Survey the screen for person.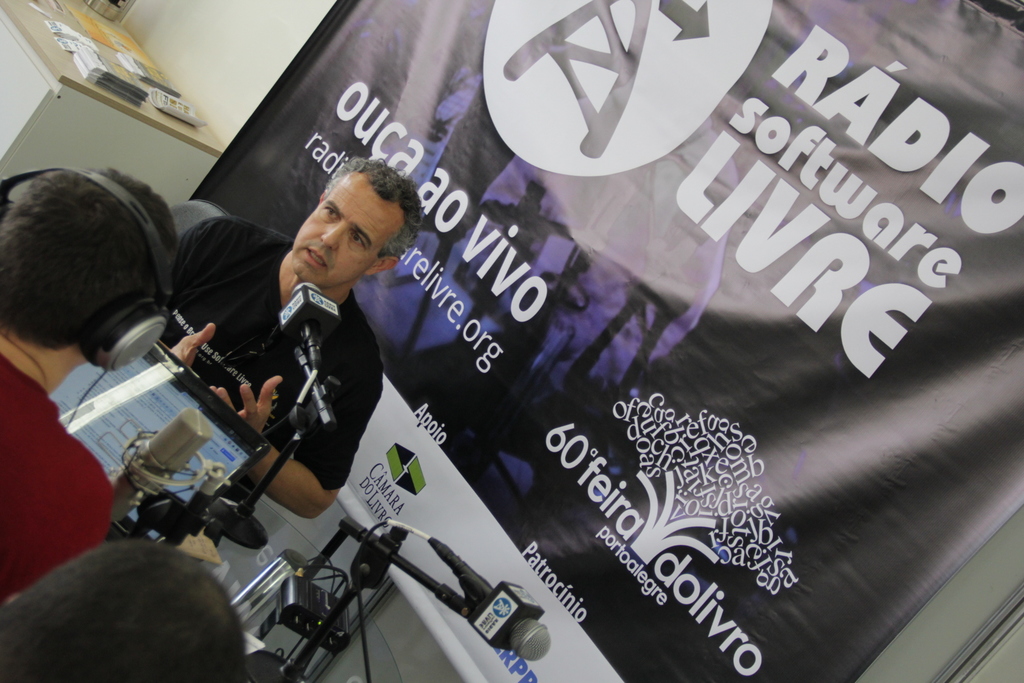
Survey found: bbox=(150, 146, 429, 566).
